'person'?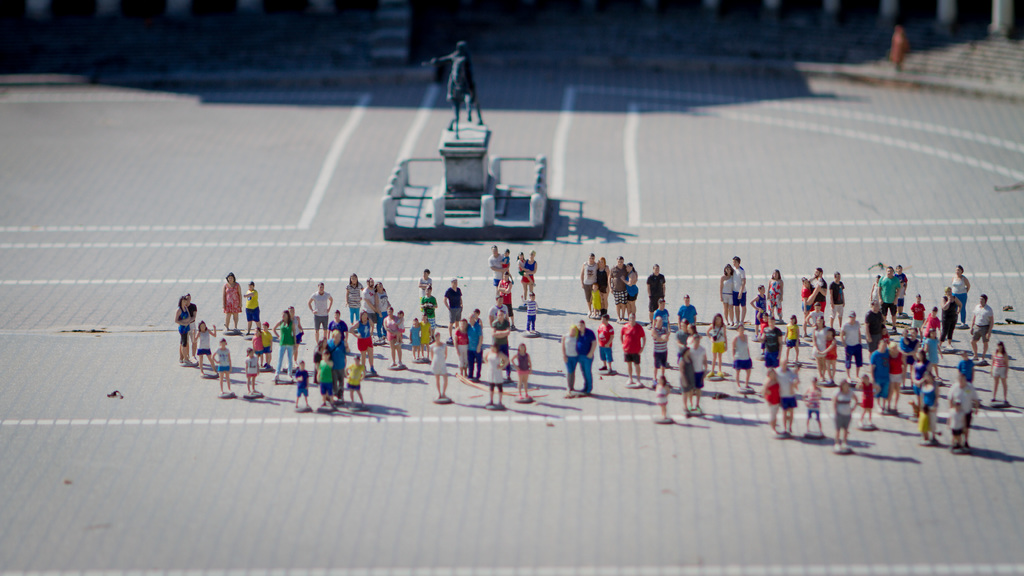
region(207, 339, 232, 399)
